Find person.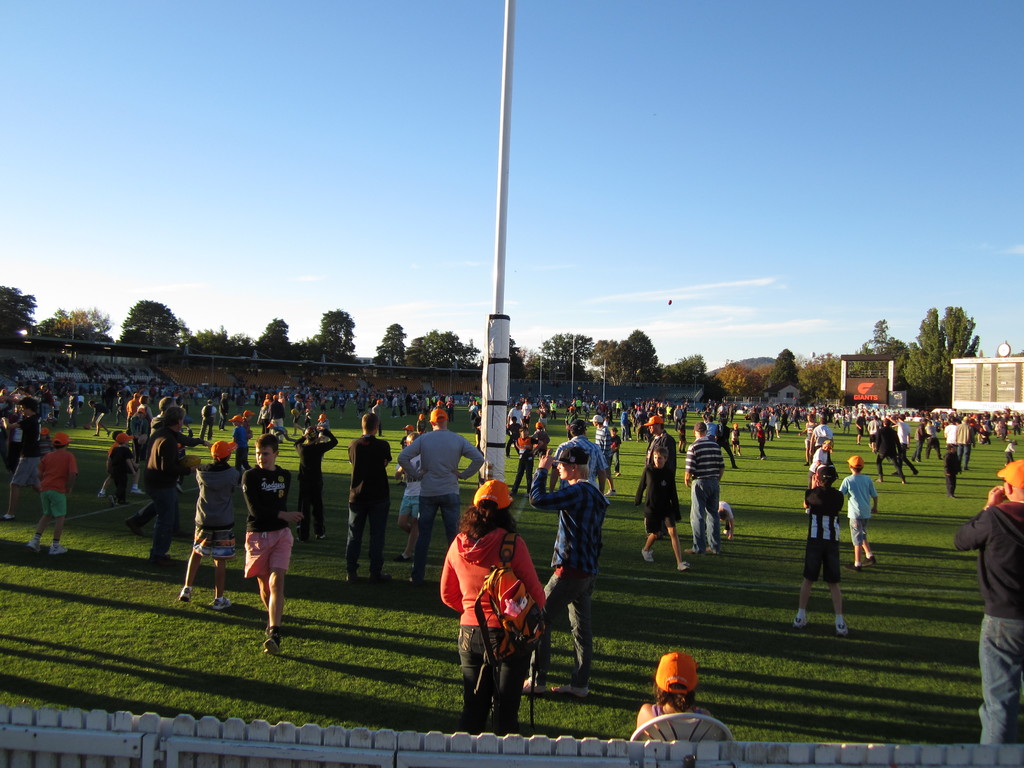
bbox=[198, 400, 216, 436].
